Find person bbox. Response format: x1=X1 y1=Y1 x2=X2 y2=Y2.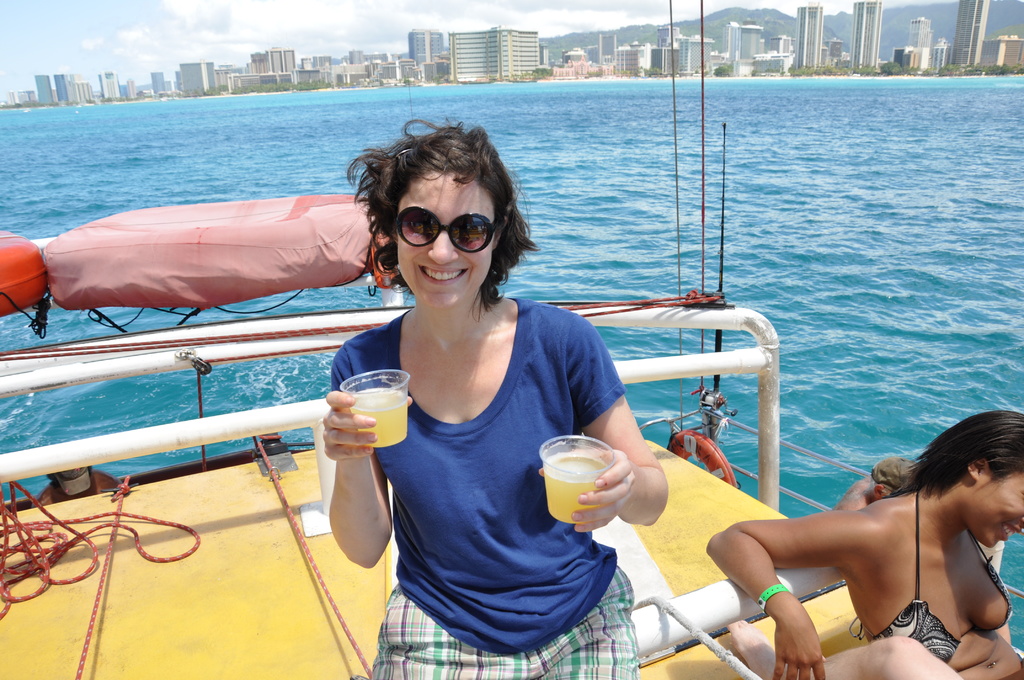
x1=729 y1=617 x2=959 y2=679.
